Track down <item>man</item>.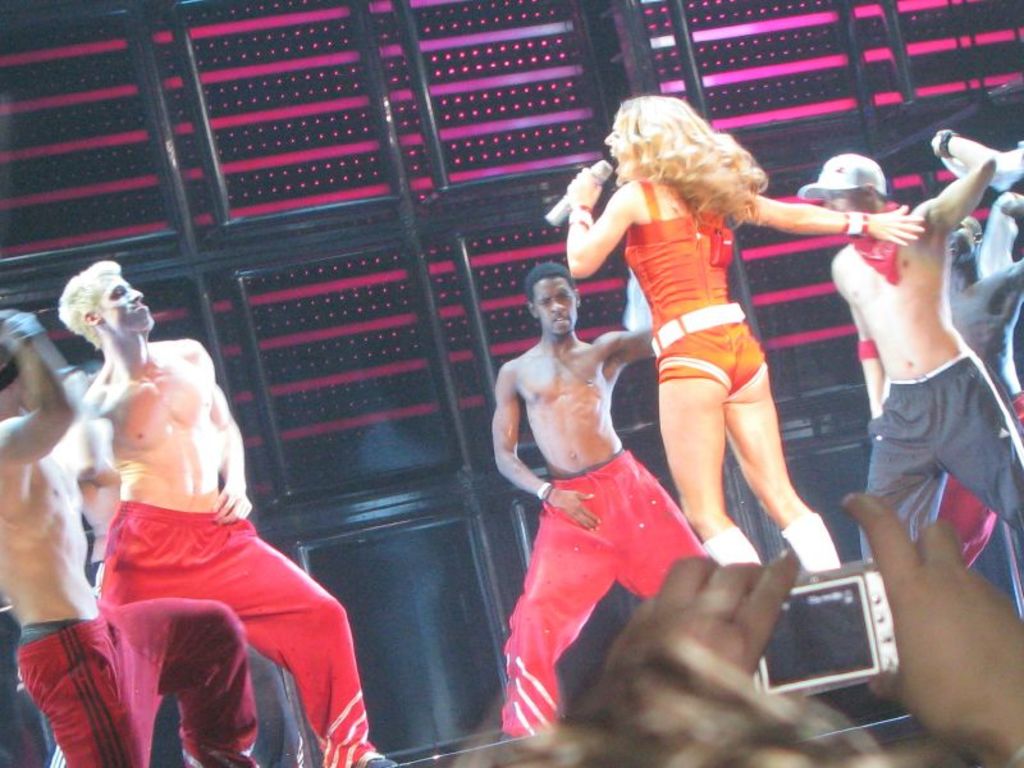
Tracked to 0, 306, 271, 767.
